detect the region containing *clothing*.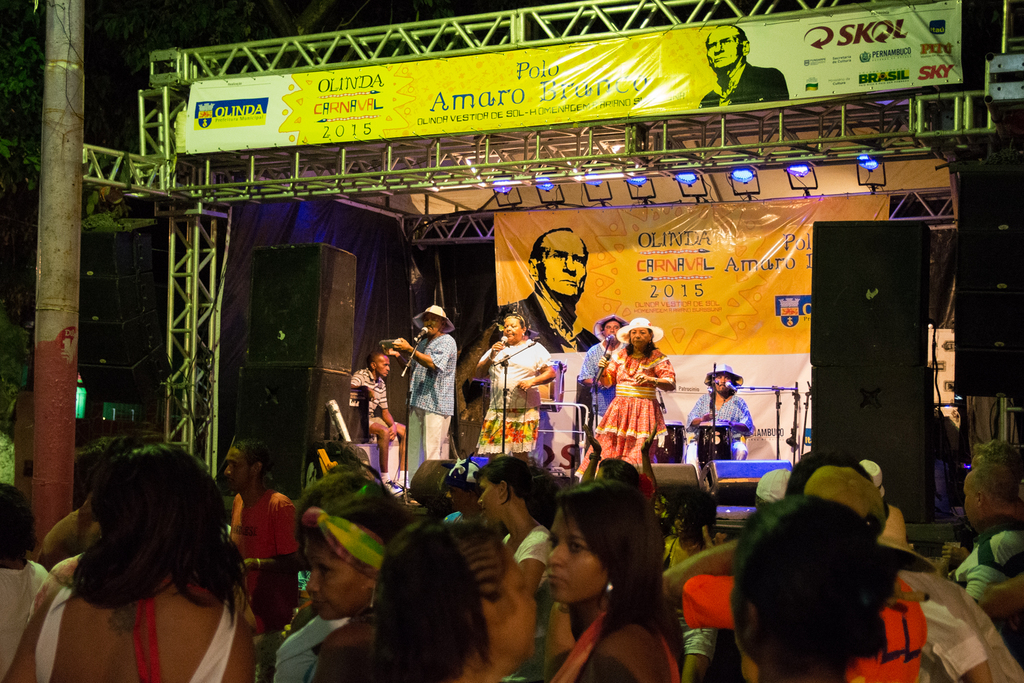
region(28, 584, 238, 682).
